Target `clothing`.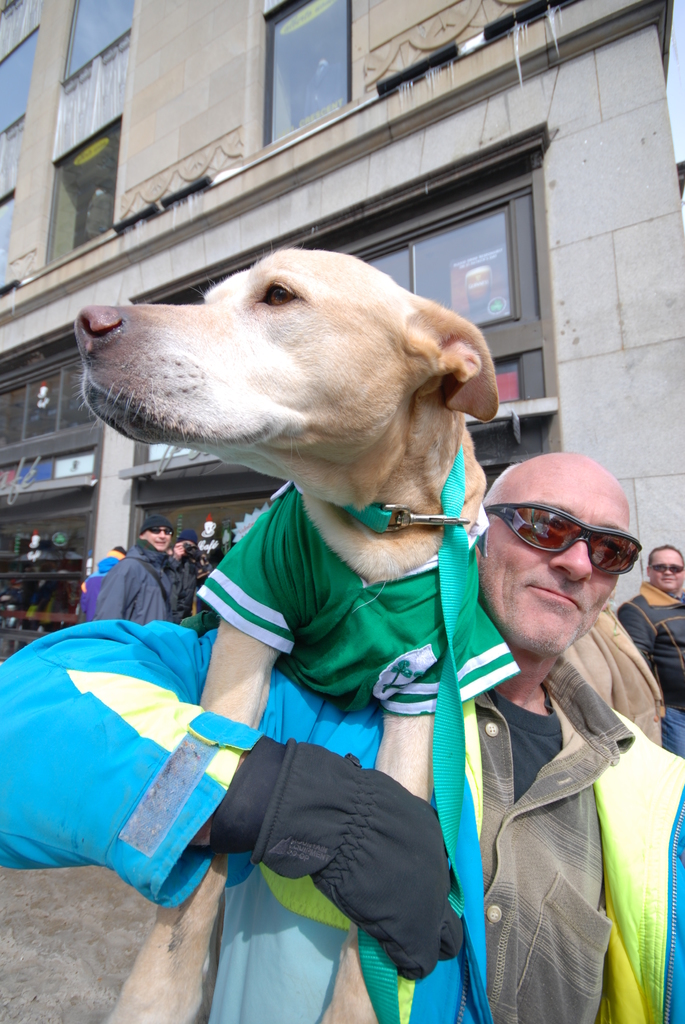
Target region: bbox=(622, 583, 684, 751).
